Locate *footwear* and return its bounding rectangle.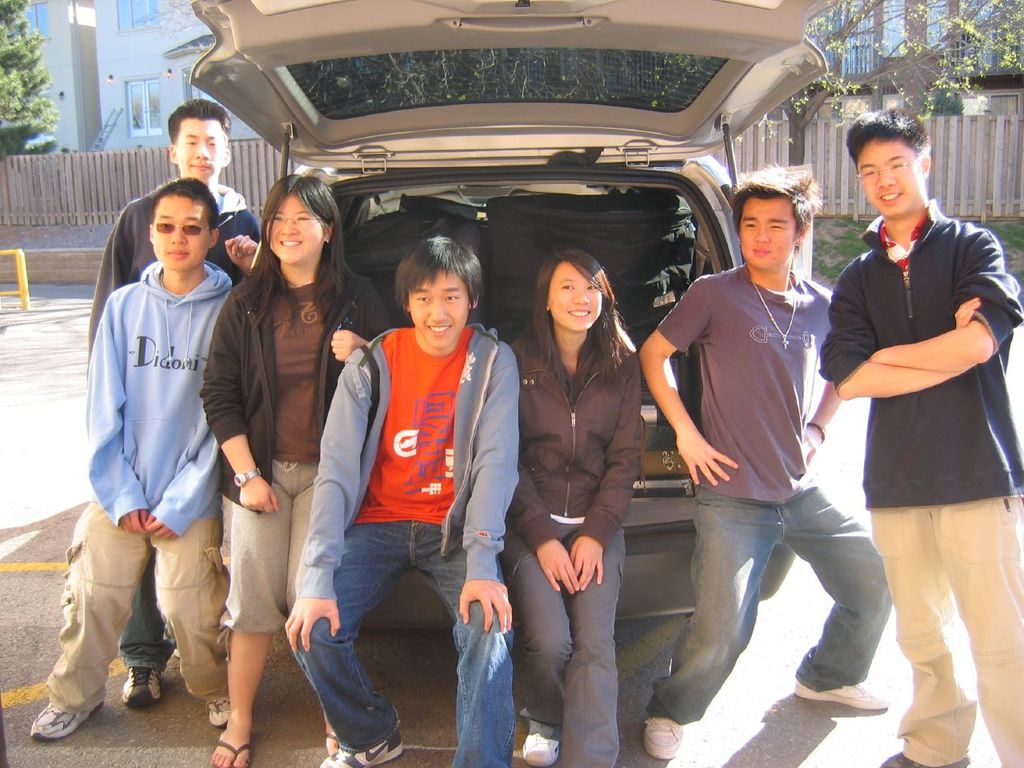
bbox(641, 717, 686, 757).
